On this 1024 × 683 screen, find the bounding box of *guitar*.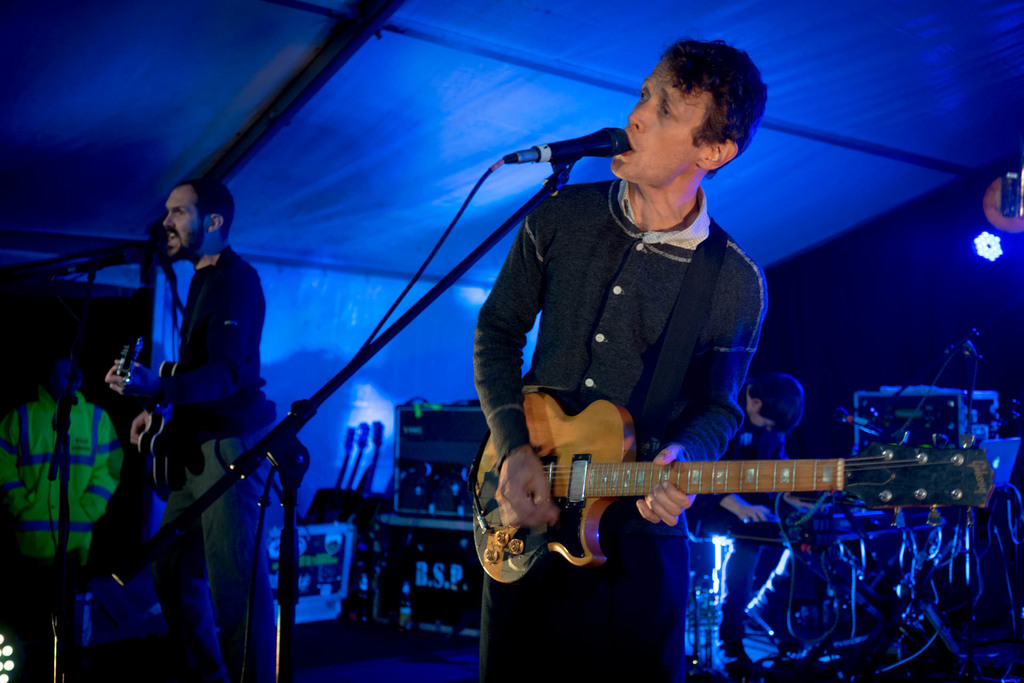
Bounding box: <region>111, 339, 189, 502</region>.
